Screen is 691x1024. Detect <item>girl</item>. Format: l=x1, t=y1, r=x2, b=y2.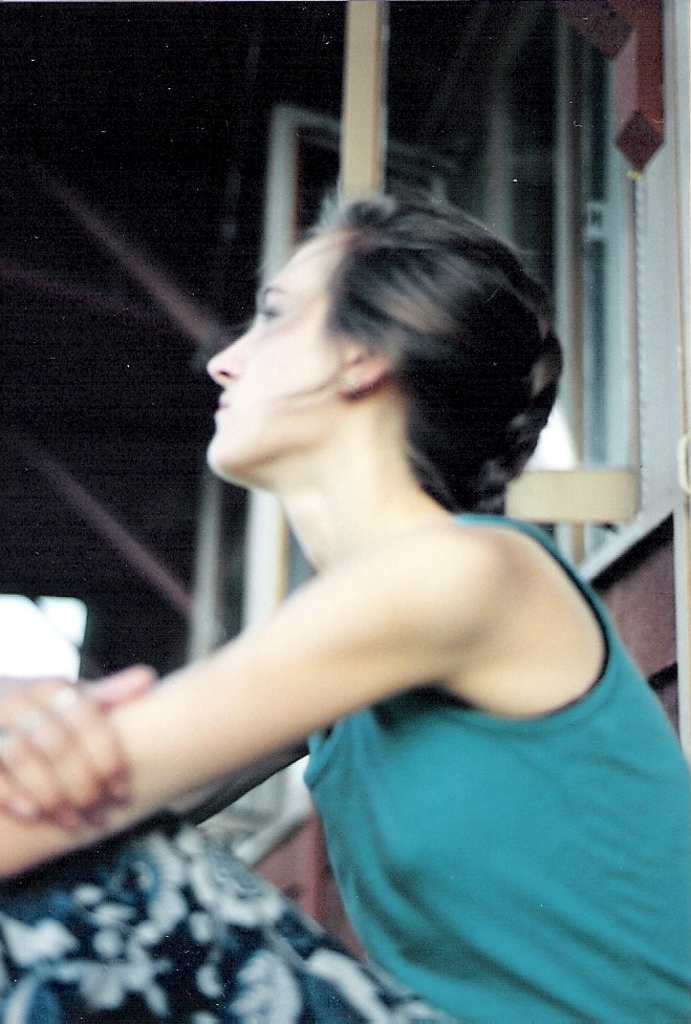
l=0, t=179, r=690, b=1023.
